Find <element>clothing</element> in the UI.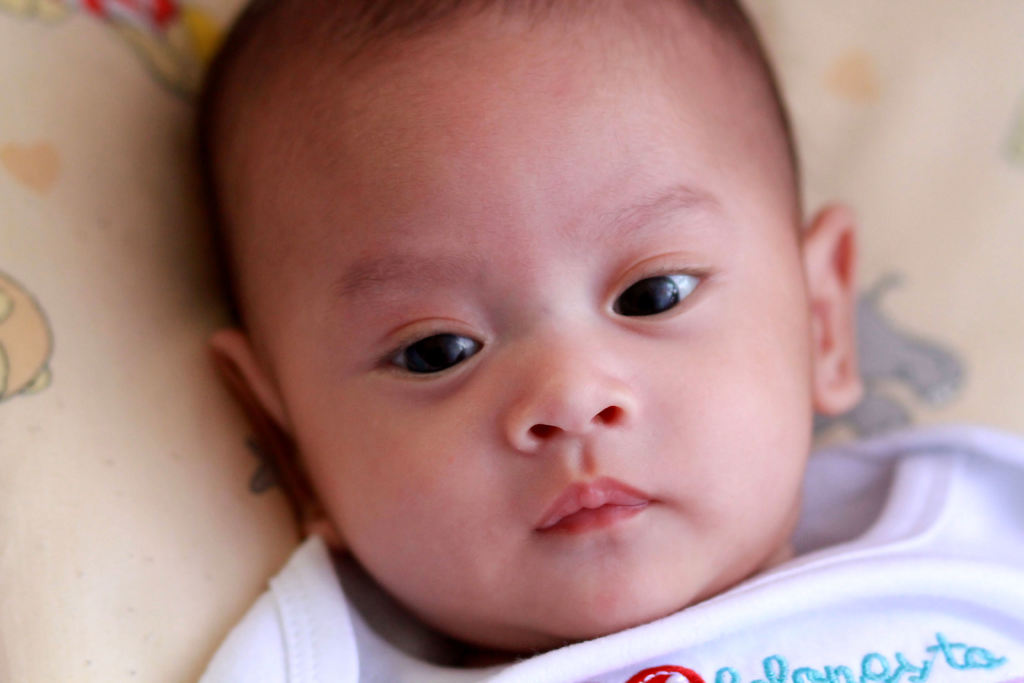
UI element at 196:418:1023:682.
